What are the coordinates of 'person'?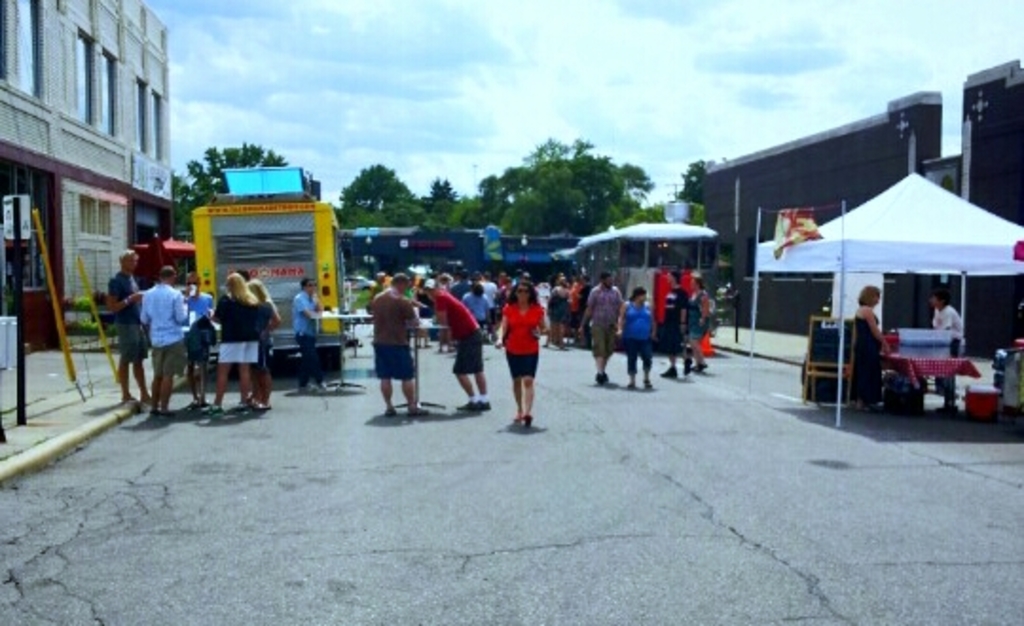
locate(222, 267, 262, 408).
